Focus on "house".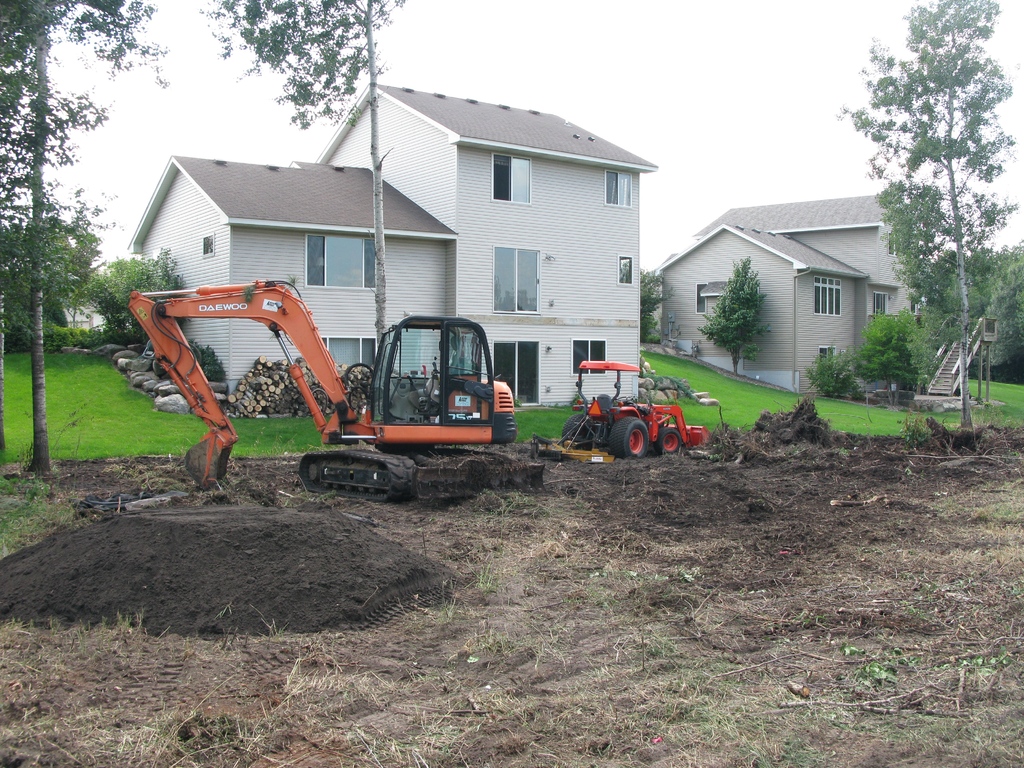
Focused at bbox=(652, 192, 949, 394).
